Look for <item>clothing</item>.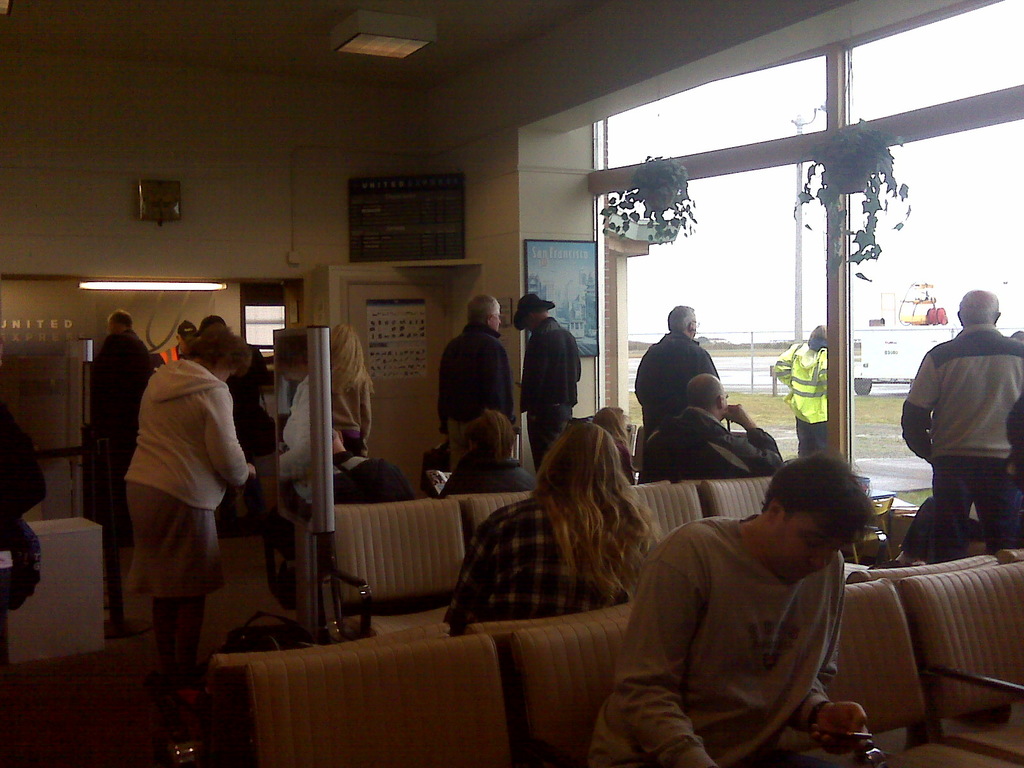
Found: (94,328,150,401).
